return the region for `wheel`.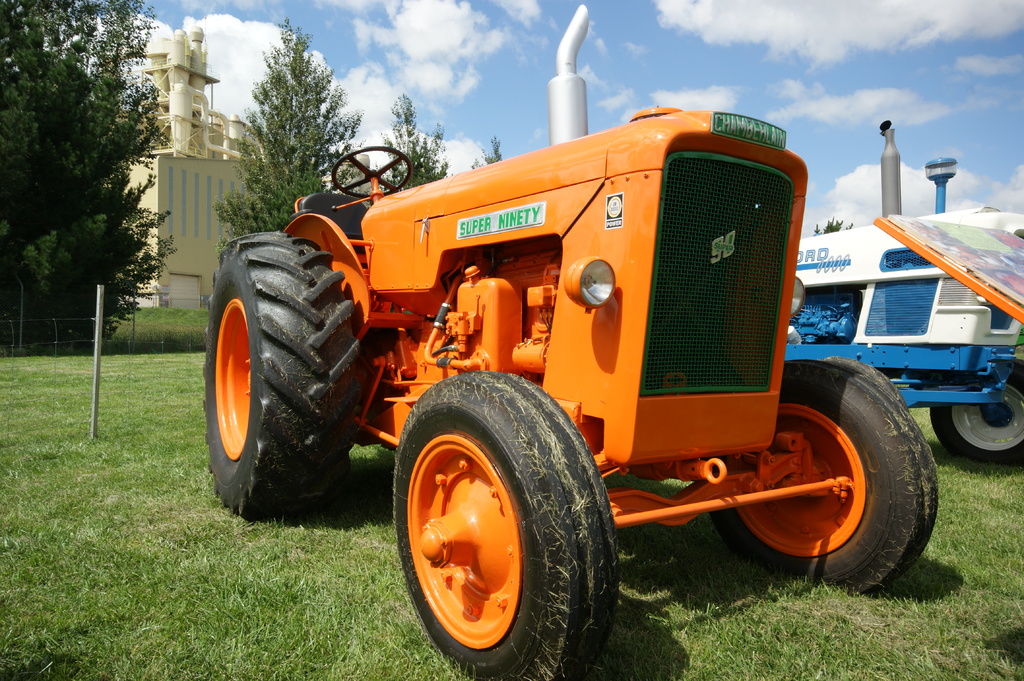
l=330, t=150, r=412, b=201.
